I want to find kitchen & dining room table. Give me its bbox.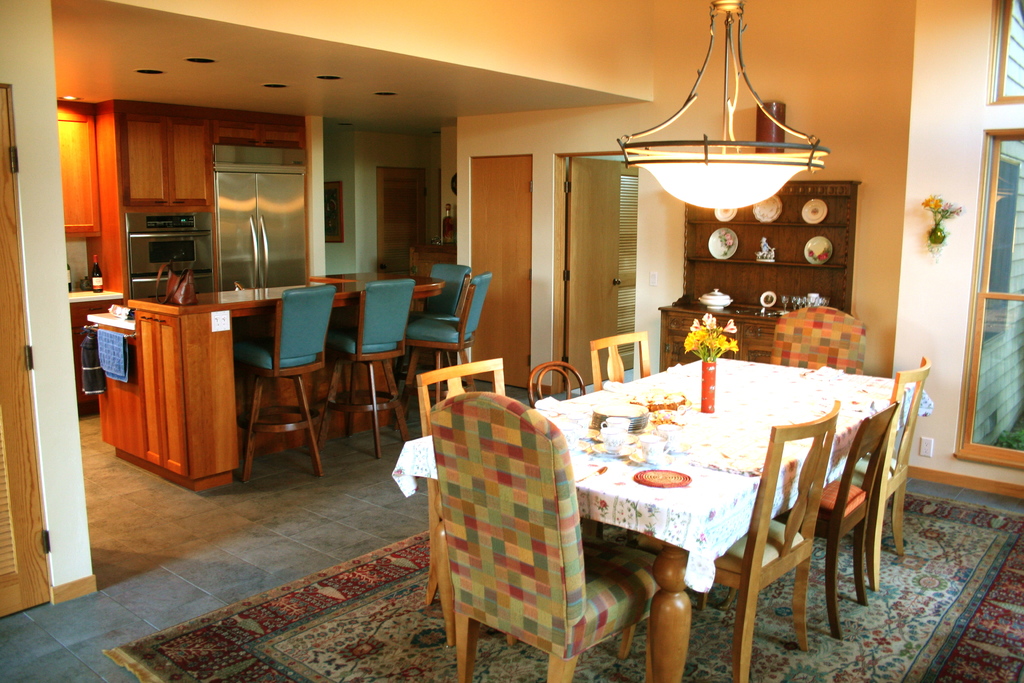
l=392, t=356, r=930, b=682.
